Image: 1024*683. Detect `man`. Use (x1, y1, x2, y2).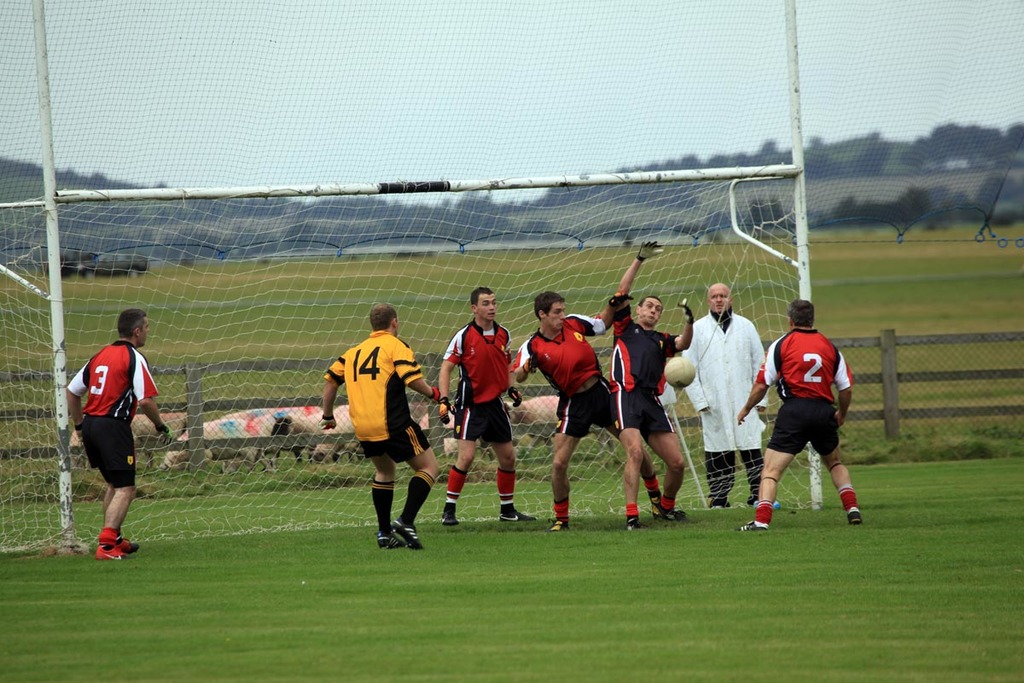
(601, 232, 695, 542).
